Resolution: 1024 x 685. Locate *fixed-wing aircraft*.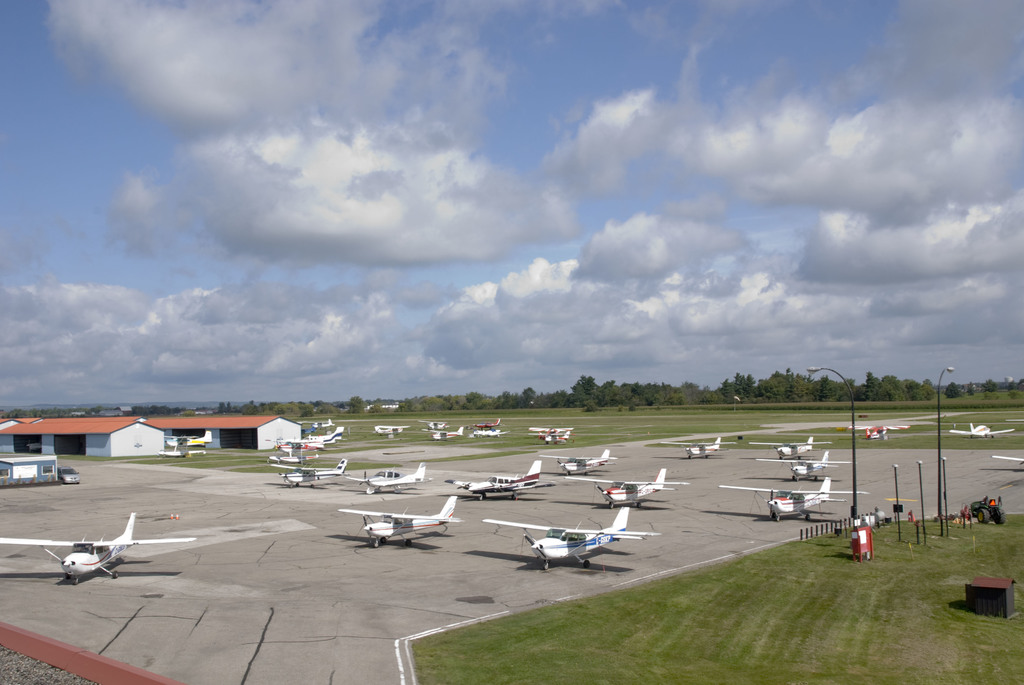
bbox=(337, 492, 472, 551).
